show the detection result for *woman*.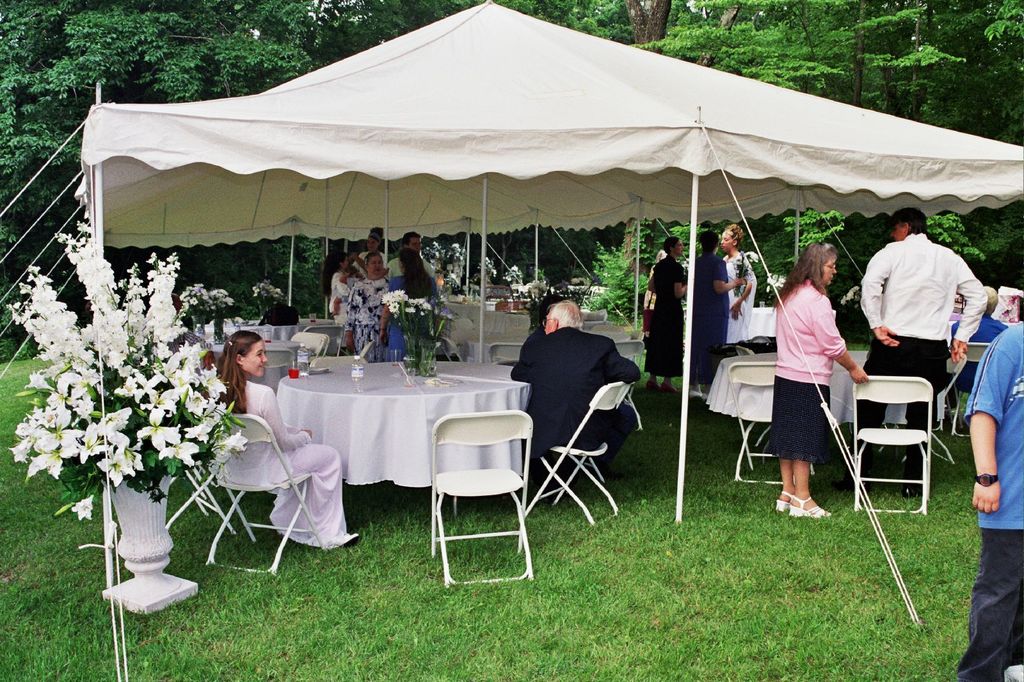
[left=721, top=221, right=760, bottom=347].
